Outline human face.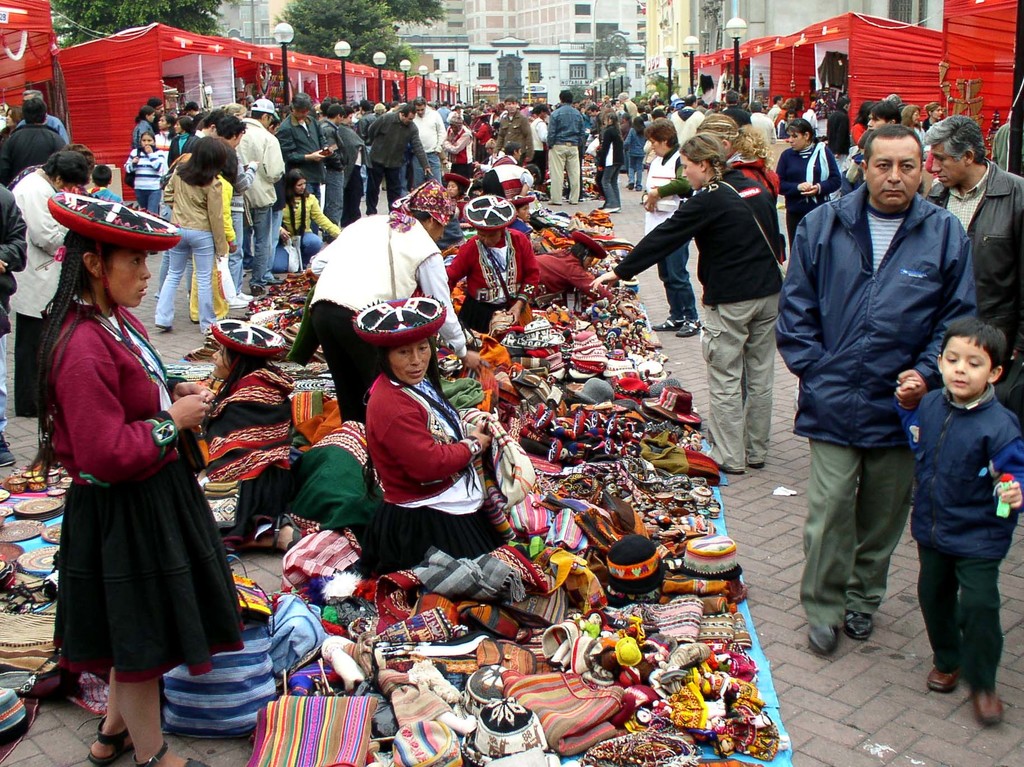
Outline: [left=870, top=143, right=924, bottom=209].
